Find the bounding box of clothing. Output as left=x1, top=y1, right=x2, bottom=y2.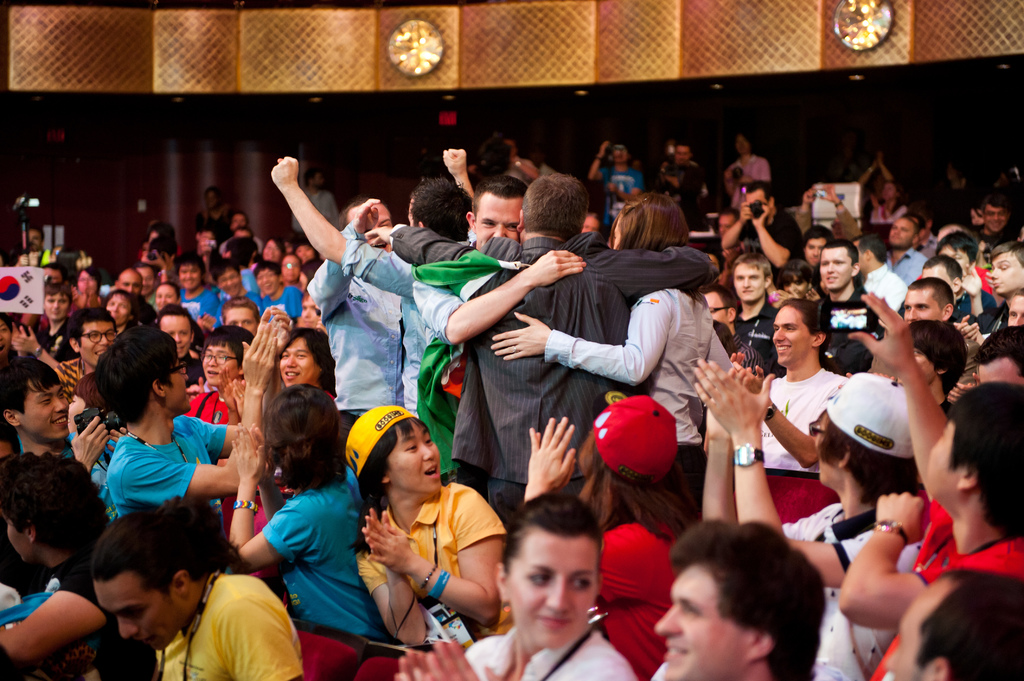
left=460, top=625, right=656, bottom=680.
